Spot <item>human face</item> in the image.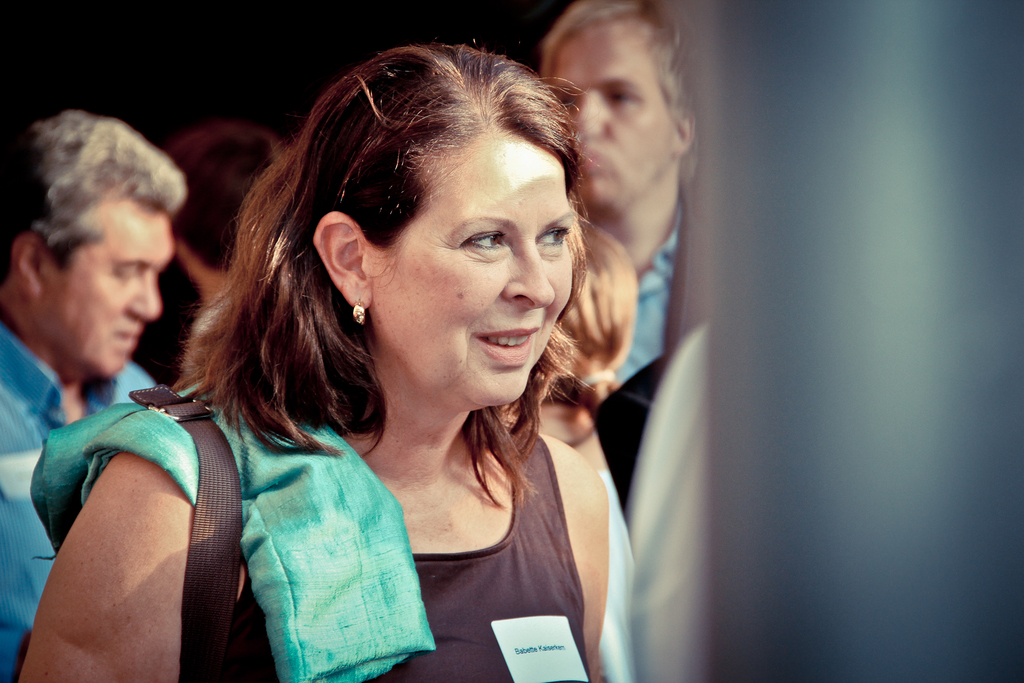
<item>human face</item> found at bbox=[48, 199, 172, 379].
